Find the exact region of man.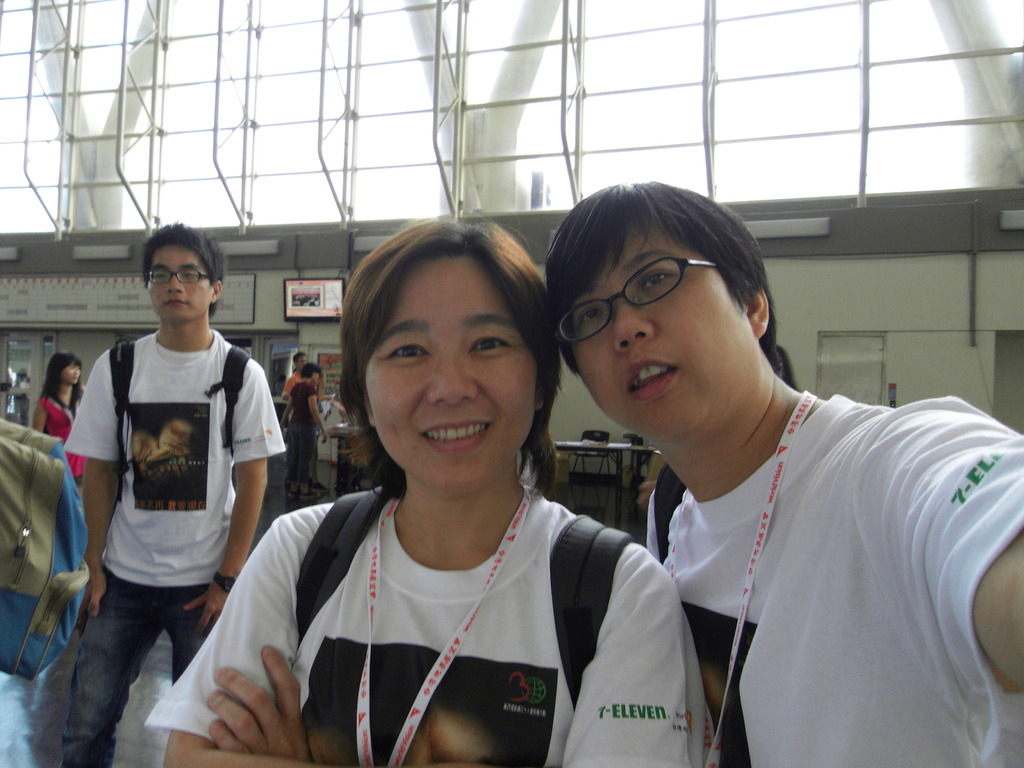
Exact region: bbox(48, 212, 291, 766).
